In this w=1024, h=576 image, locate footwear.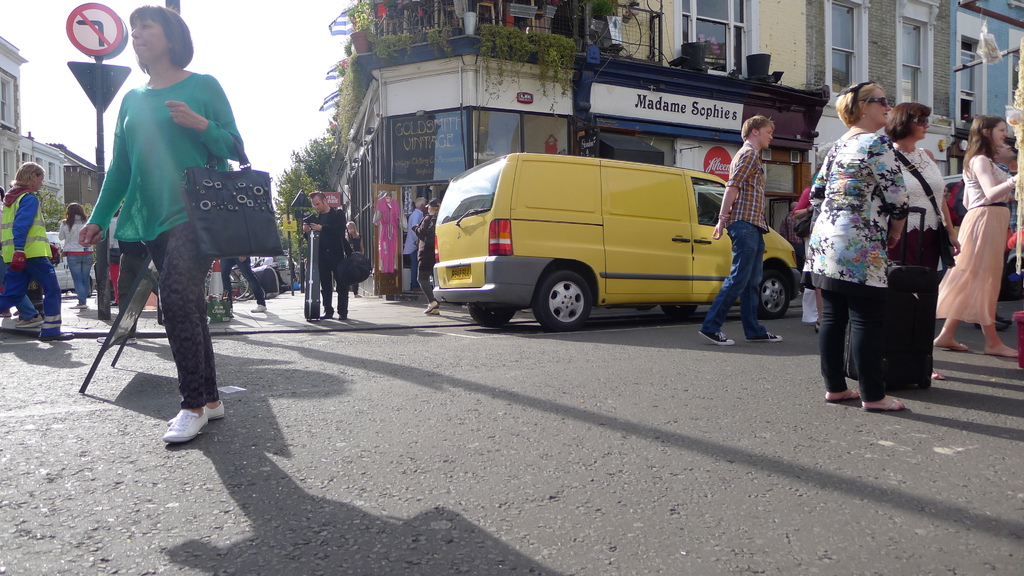
Bounding box: (x1=863, y1=394, x2=905, y2=414).
